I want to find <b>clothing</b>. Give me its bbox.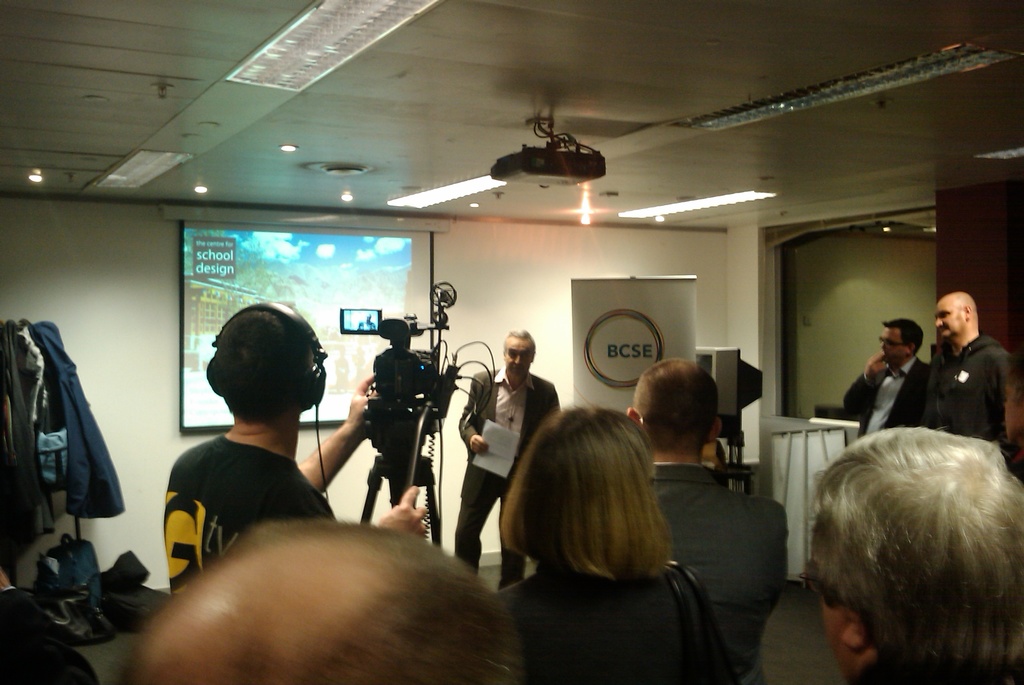
l=451, t=467, r=508, b=572.
